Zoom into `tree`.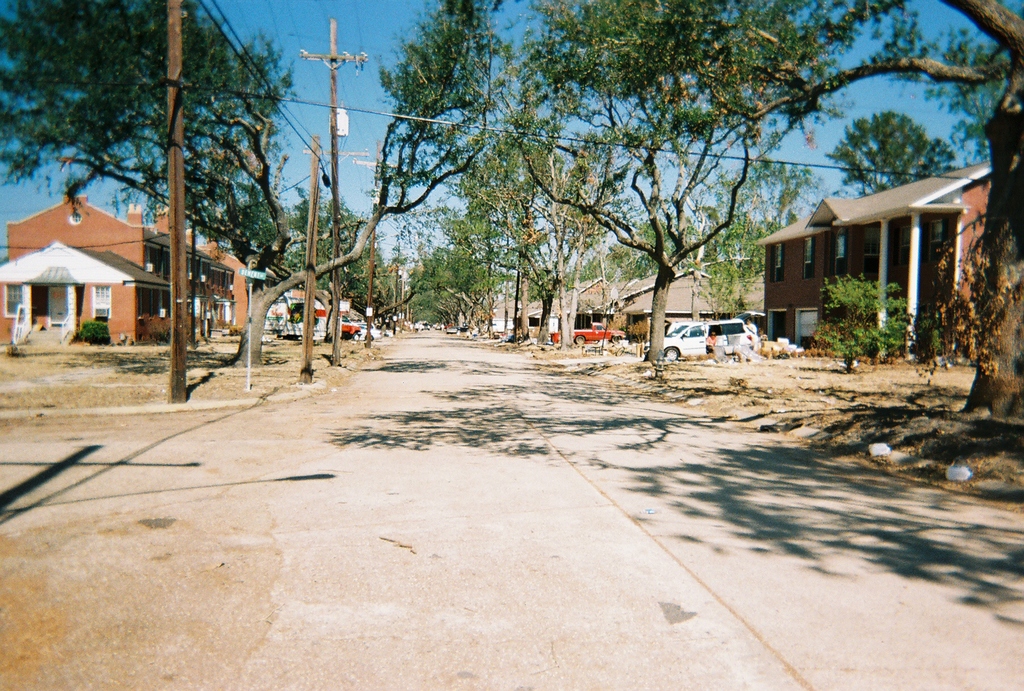
Zoom target: rect(347, 214, 403, 328).
